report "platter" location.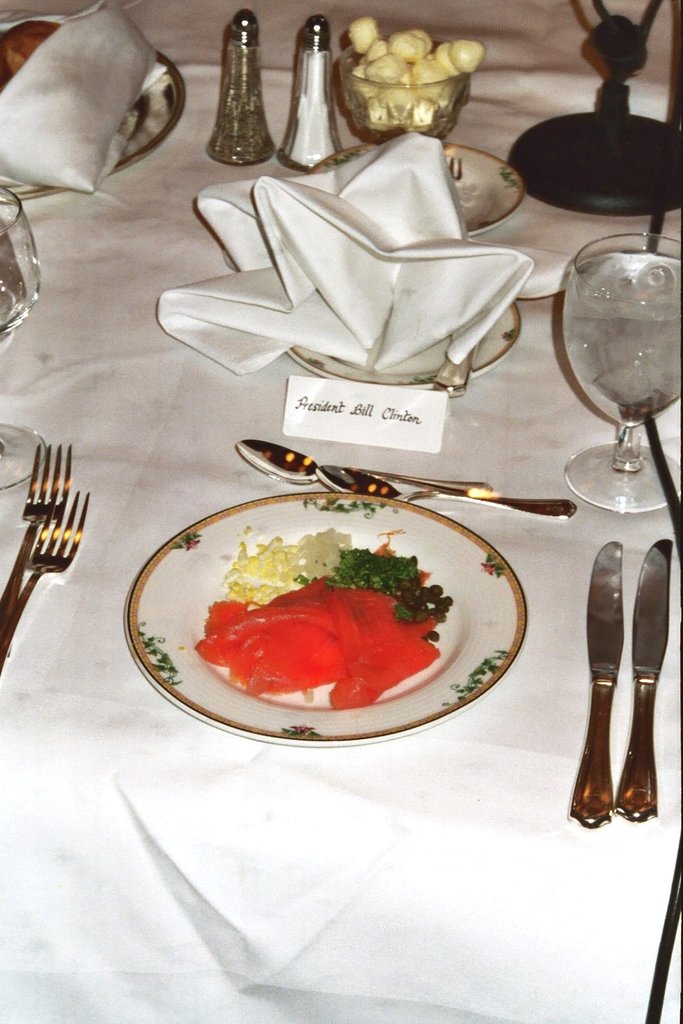
Report: <bbox>125, 492, 520, 748</bbox>.
